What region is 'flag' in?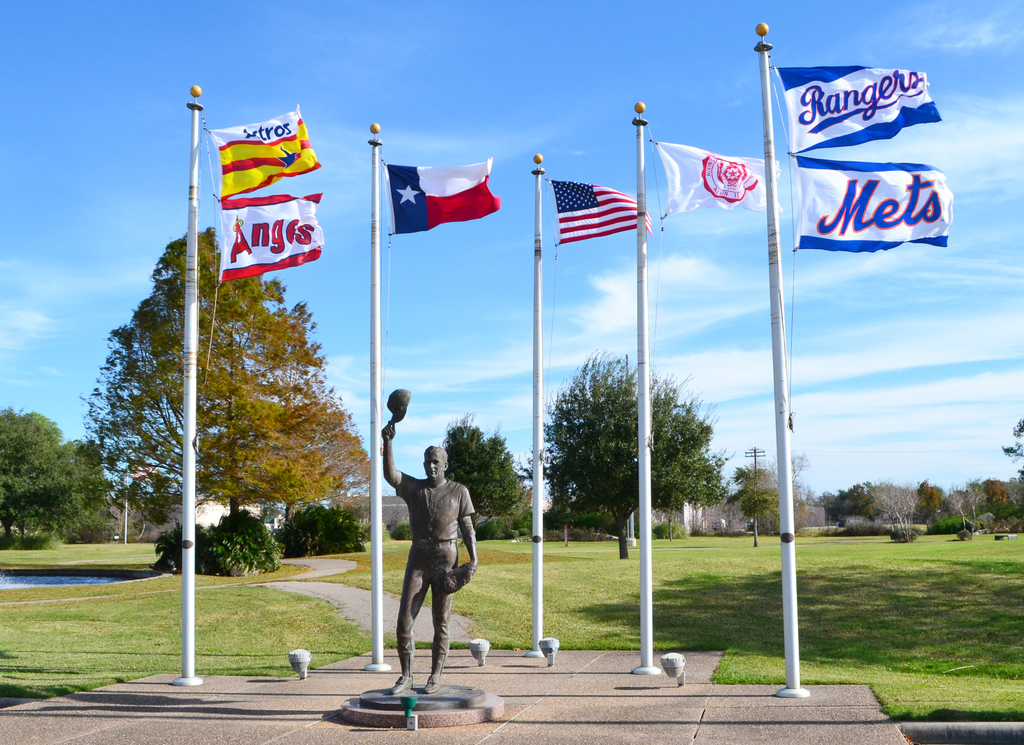
(202, 106, 322, 191).
